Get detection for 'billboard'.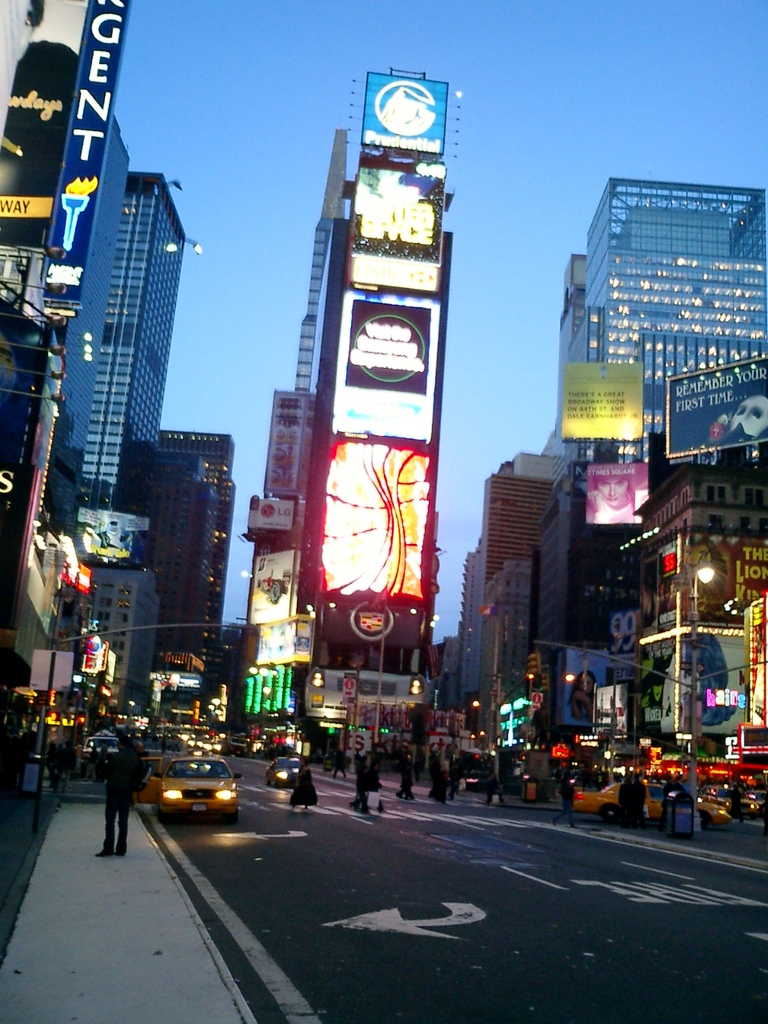
Detection: 566, 646, 618, 734.
